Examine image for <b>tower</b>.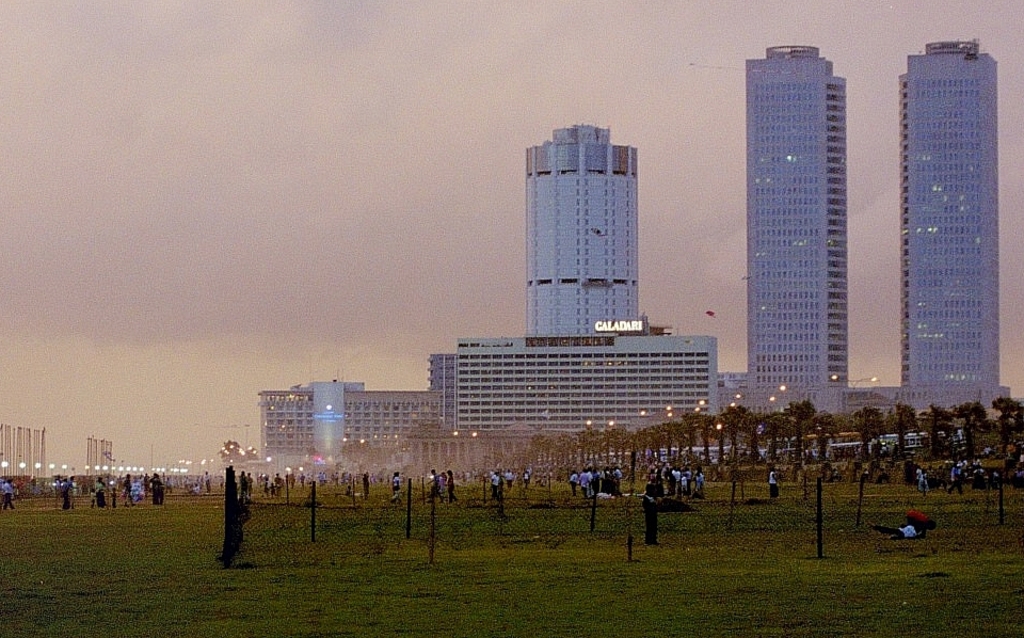
Examination result: bbox=(740, 43, 848, 388).
